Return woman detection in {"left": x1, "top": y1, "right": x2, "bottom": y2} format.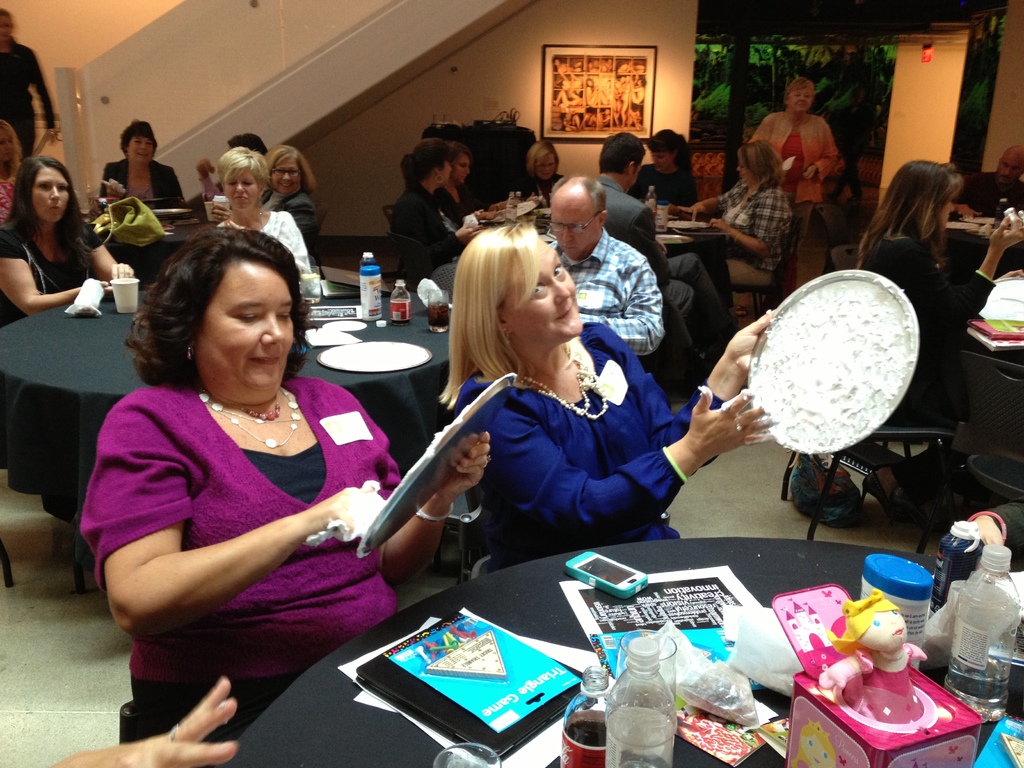
{"left": 623, "top": 132, "right": 700, "bottom": 208}.
